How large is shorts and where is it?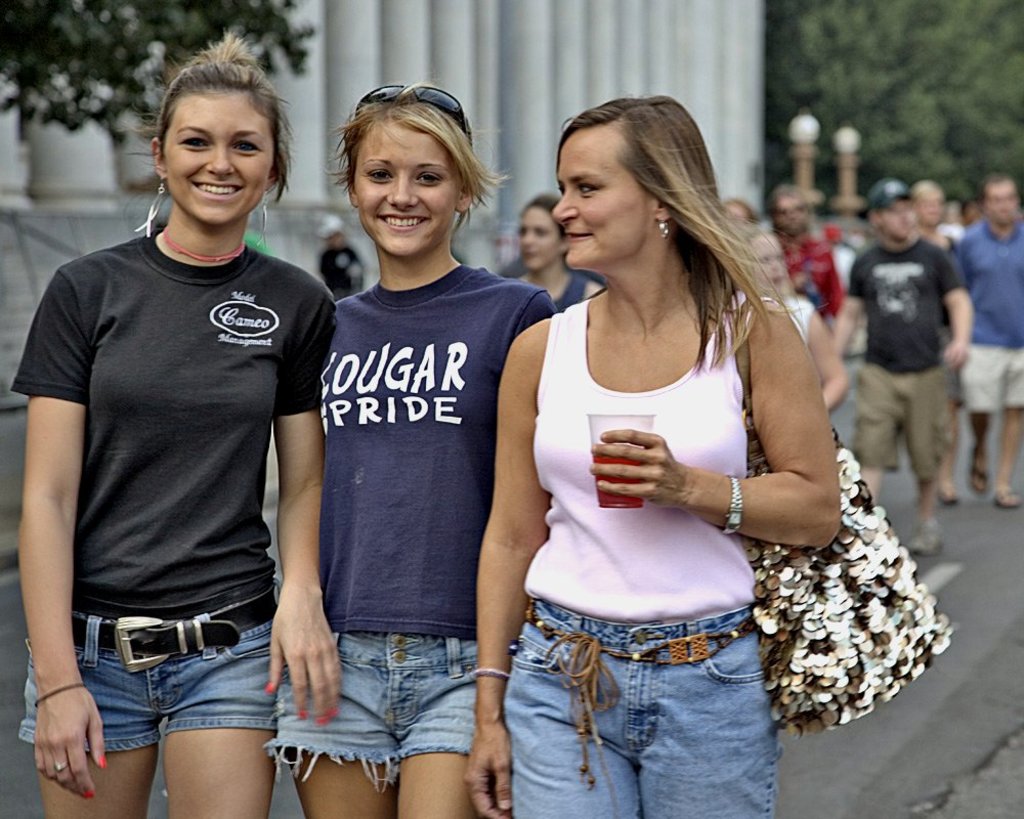
Bounding box: {"x1": 22, "y1": 580, "x2": 280, "y2": 752}.
